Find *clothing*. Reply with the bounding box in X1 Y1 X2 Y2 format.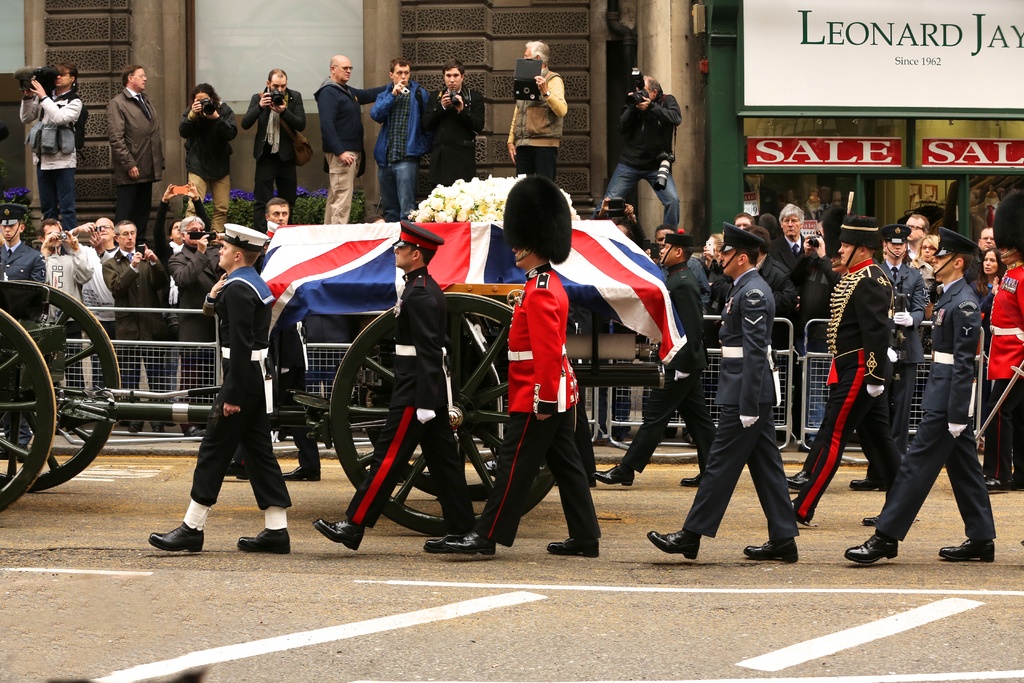
24 90 89 238.
